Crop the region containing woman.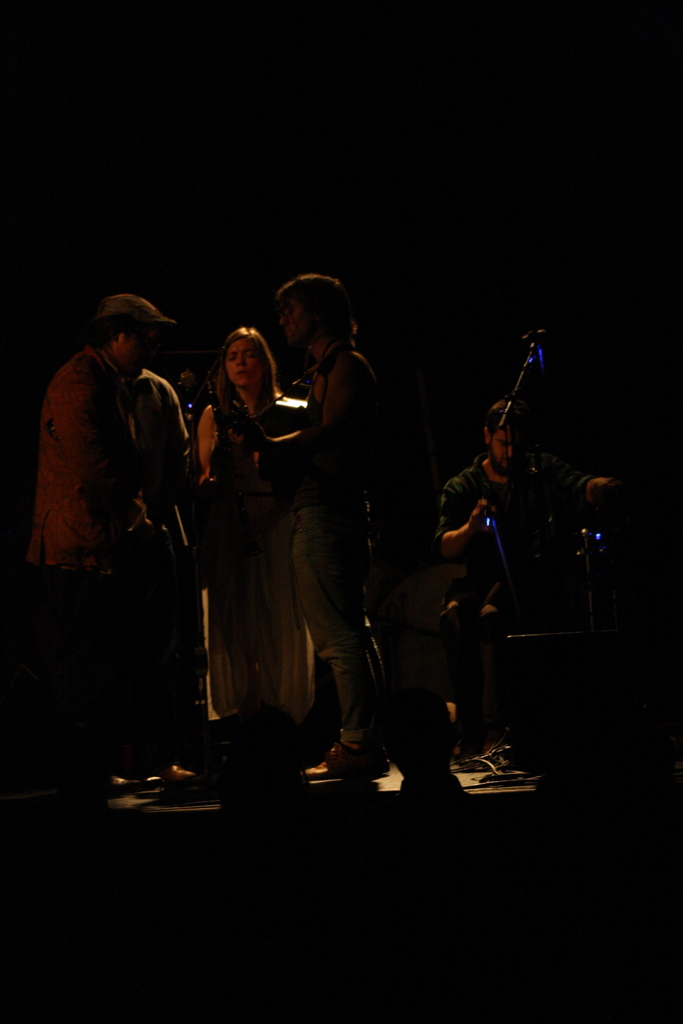
Crop region: Rect(170, 322, 325, 770).
